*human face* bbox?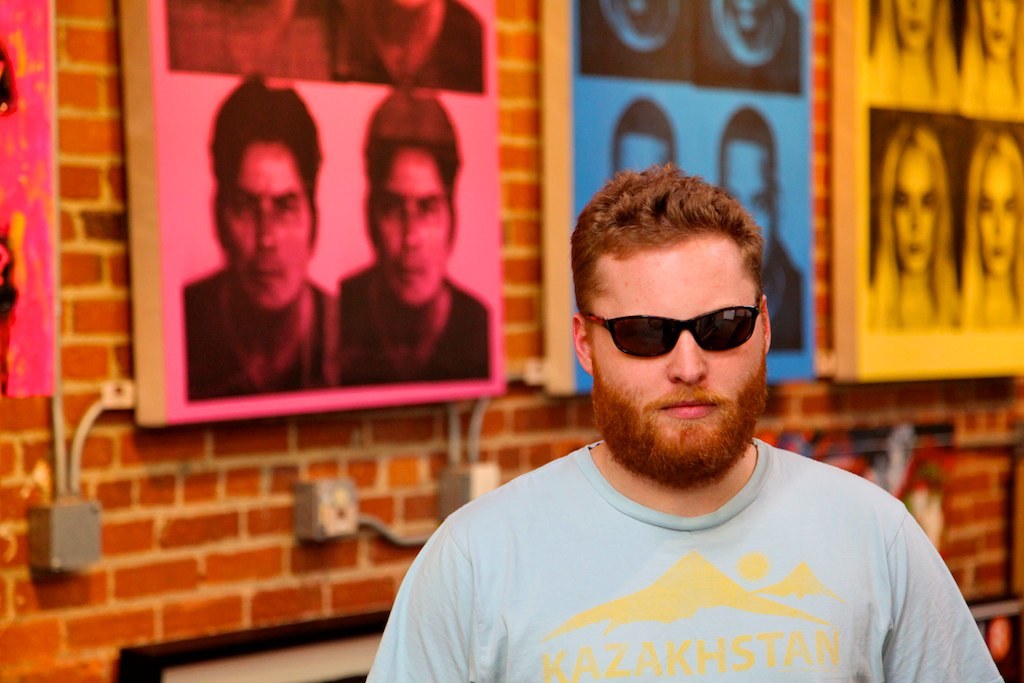
215 145 313 319
